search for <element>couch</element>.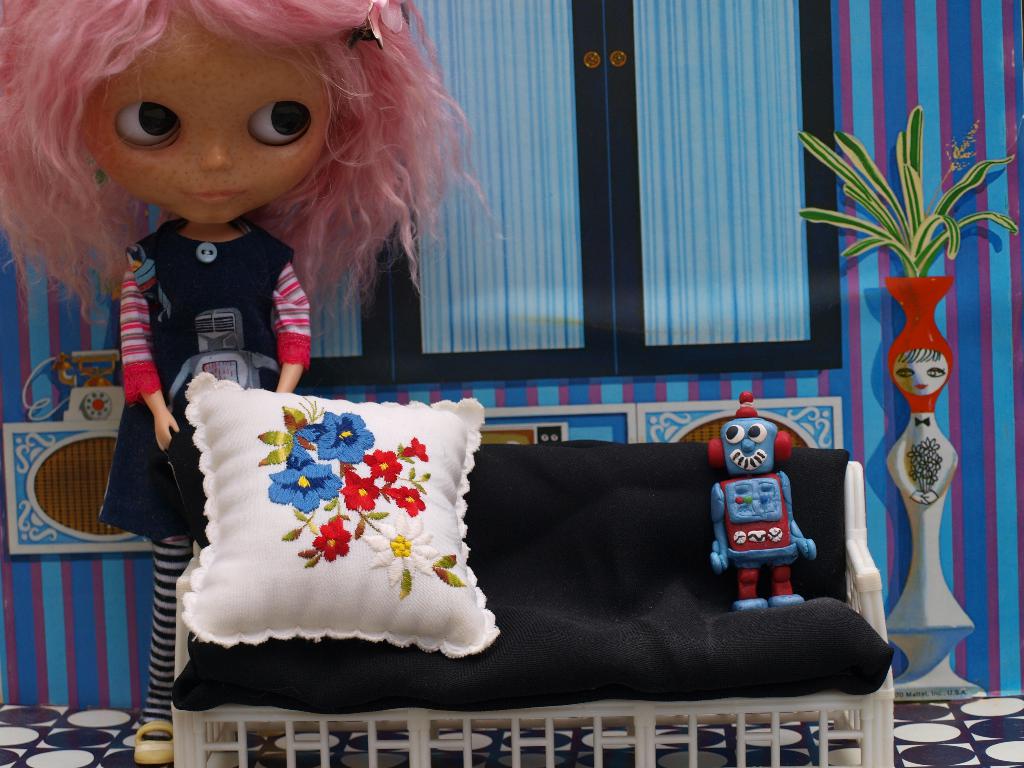
Found at {"x1": 161, "y1": 439, "x2": 893, "y2": 767}.
